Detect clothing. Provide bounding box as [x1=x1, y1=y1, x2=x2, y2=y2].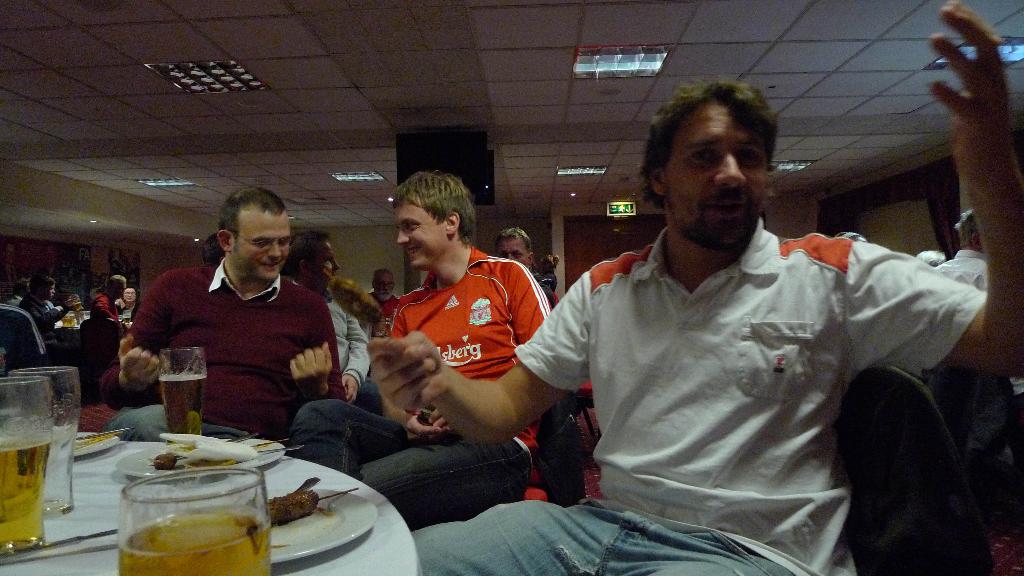
[x1=384, y1=293, x2=406, y2=322].
